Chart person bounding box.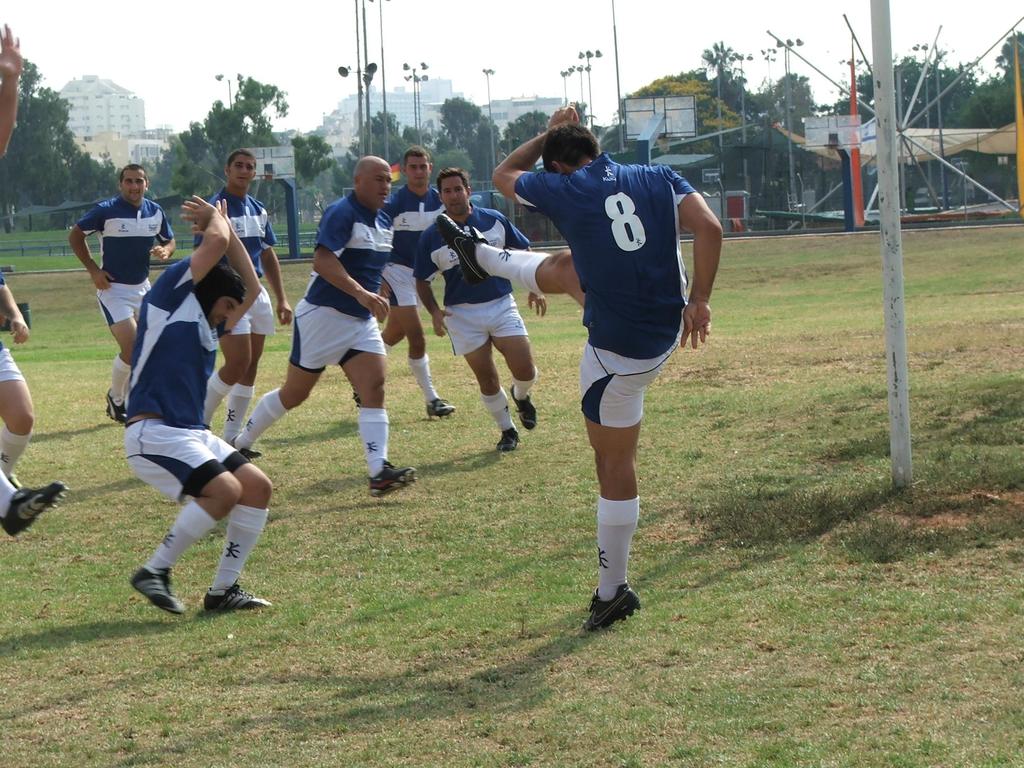
Charted: {"left": 196, "top": 145, "right": 295, "bottom": 445}.
